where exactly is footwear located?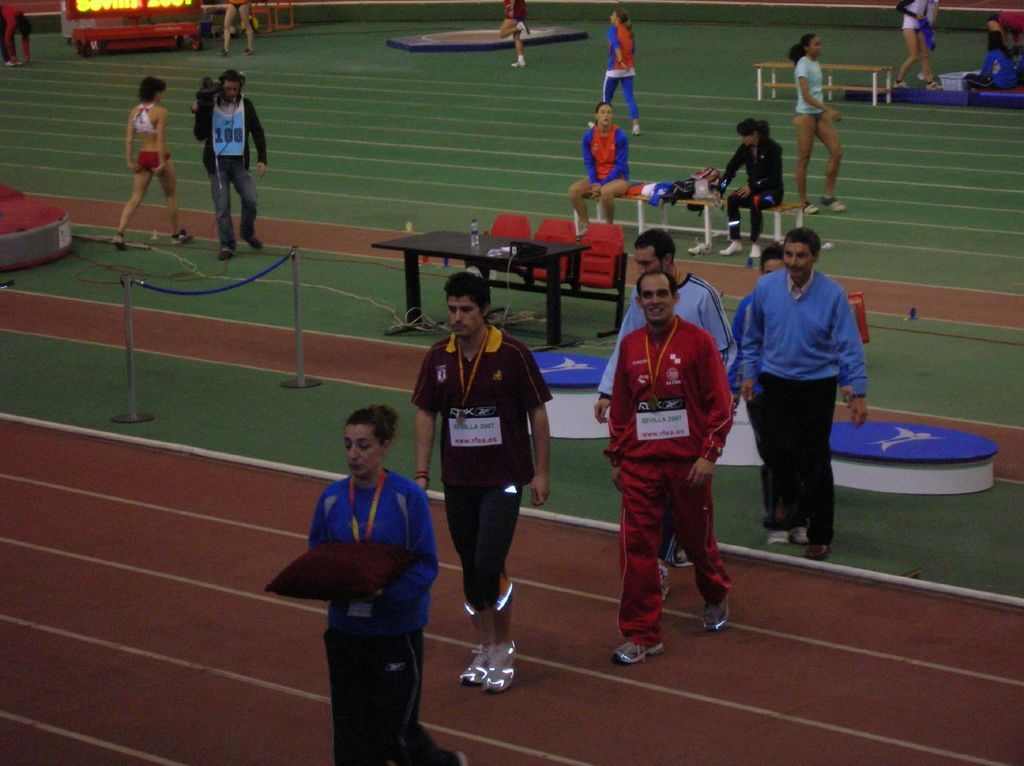
Its bounding box is BBox(806, 203, 822, 215).
